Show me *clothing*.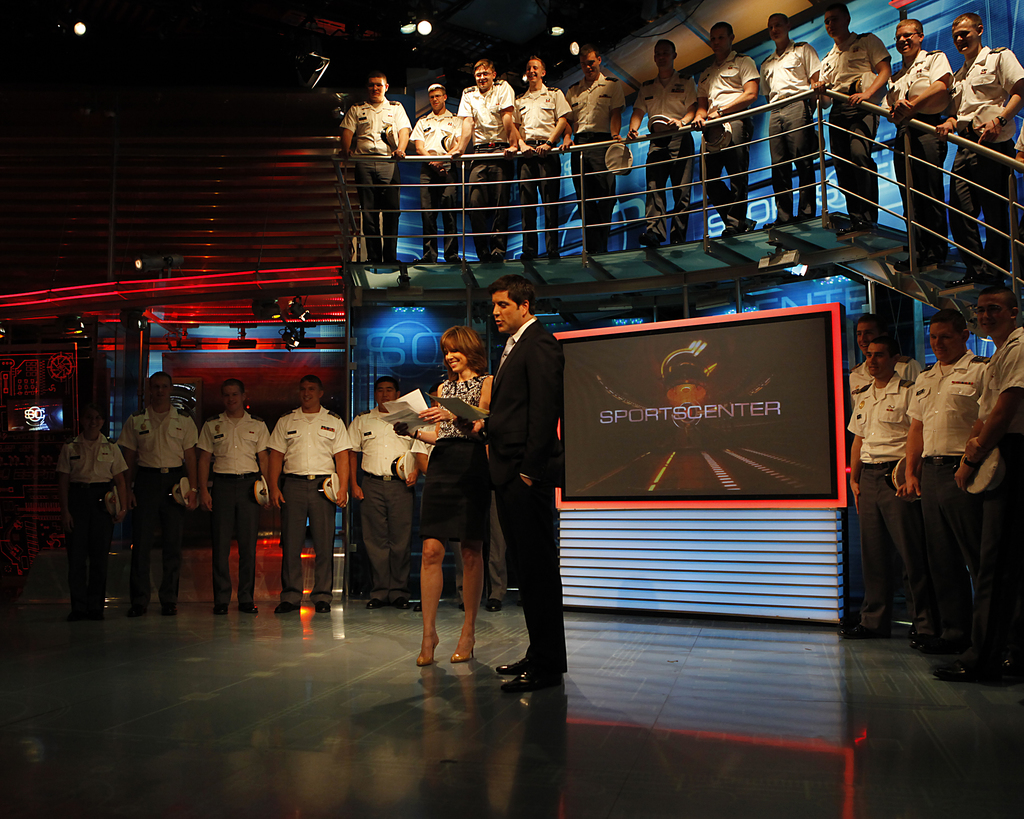
*clothing* is here: (left=414, top=377, right=495, bottom=550).
